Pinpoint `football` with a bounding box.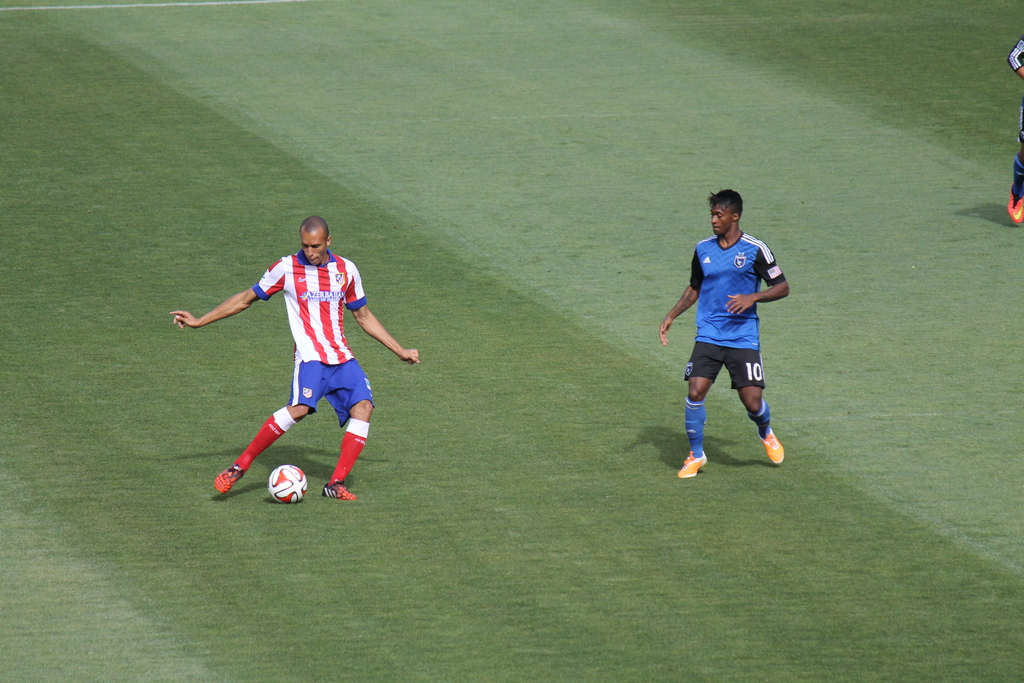
box=[268, 465, 312, 508].
